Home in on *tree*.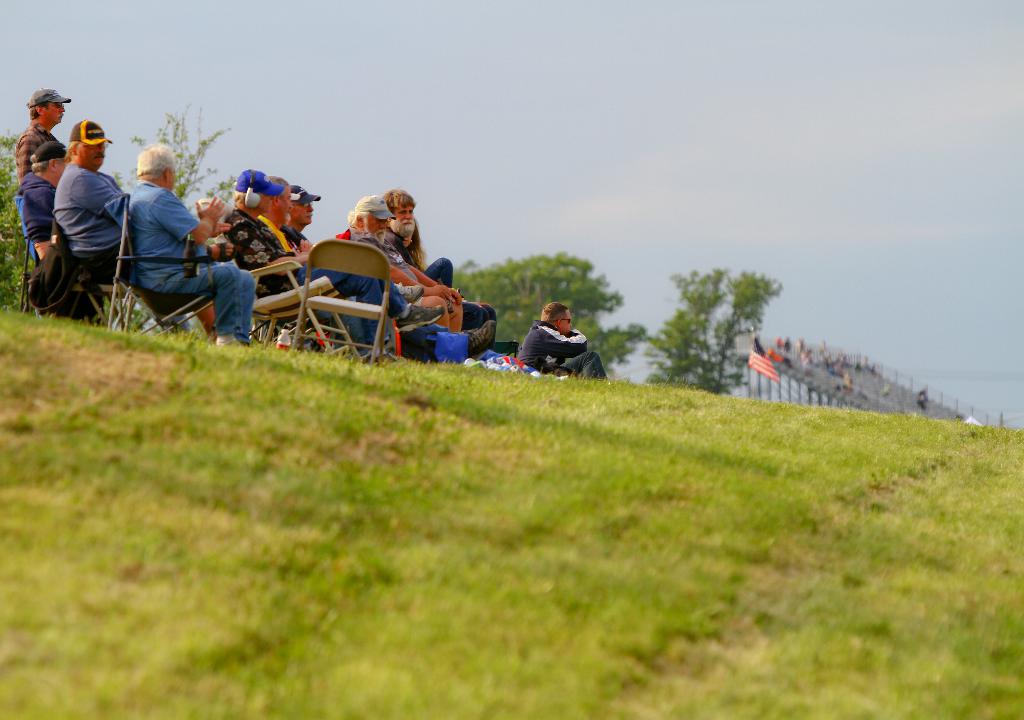
Homed in at 0:101:246:341.
